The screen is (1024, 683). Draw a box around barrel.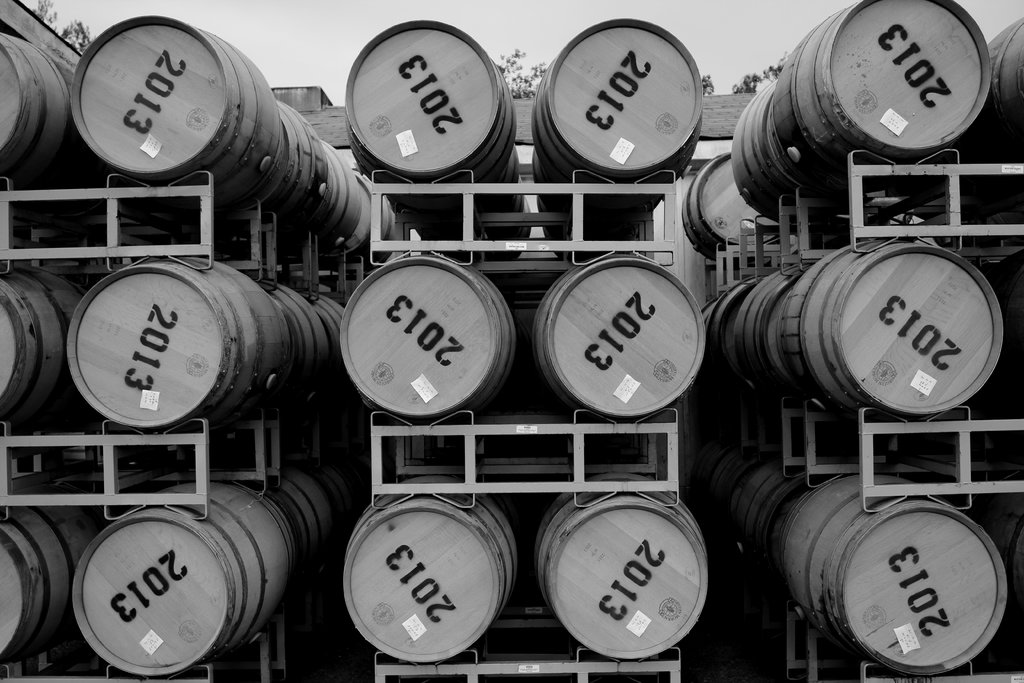
(0, 274, 93, 401).
